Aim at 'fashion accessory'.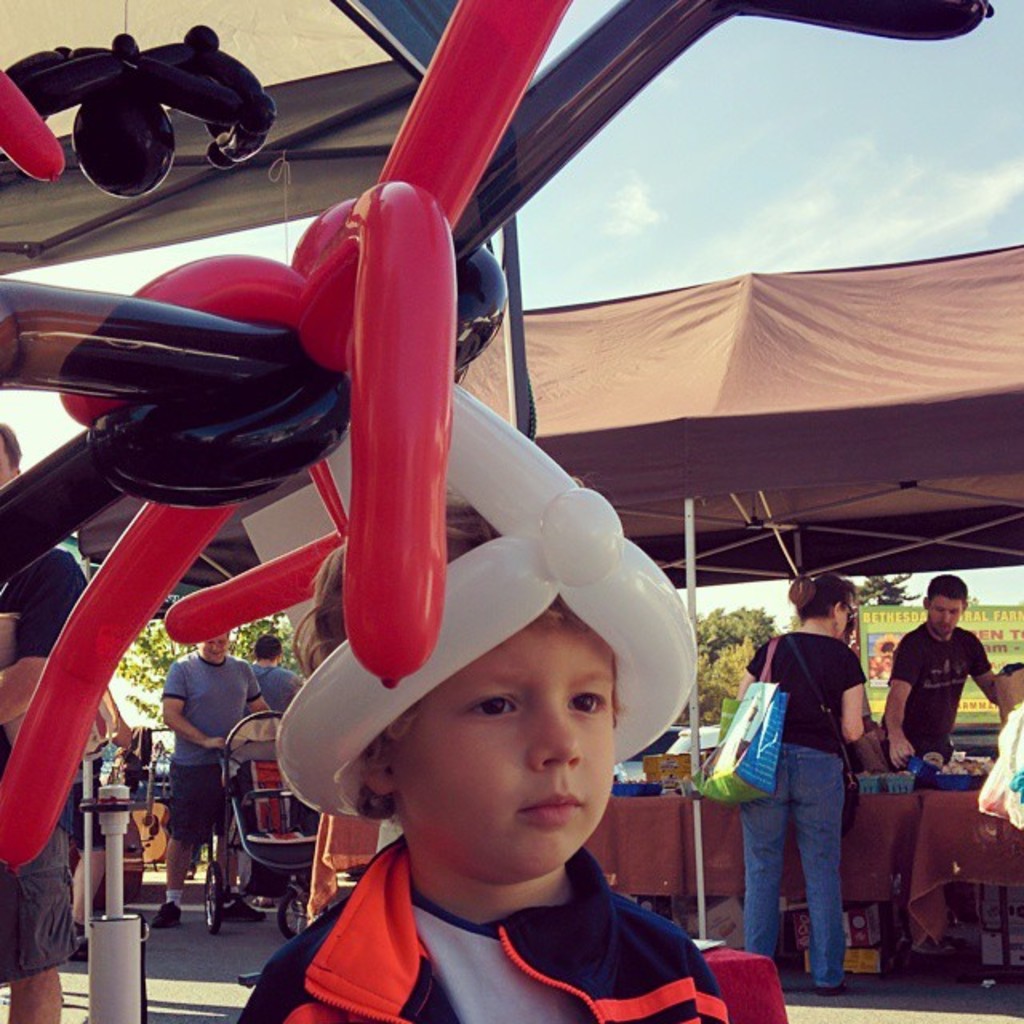
Aimed at box=[216, 901, 264, 925].
